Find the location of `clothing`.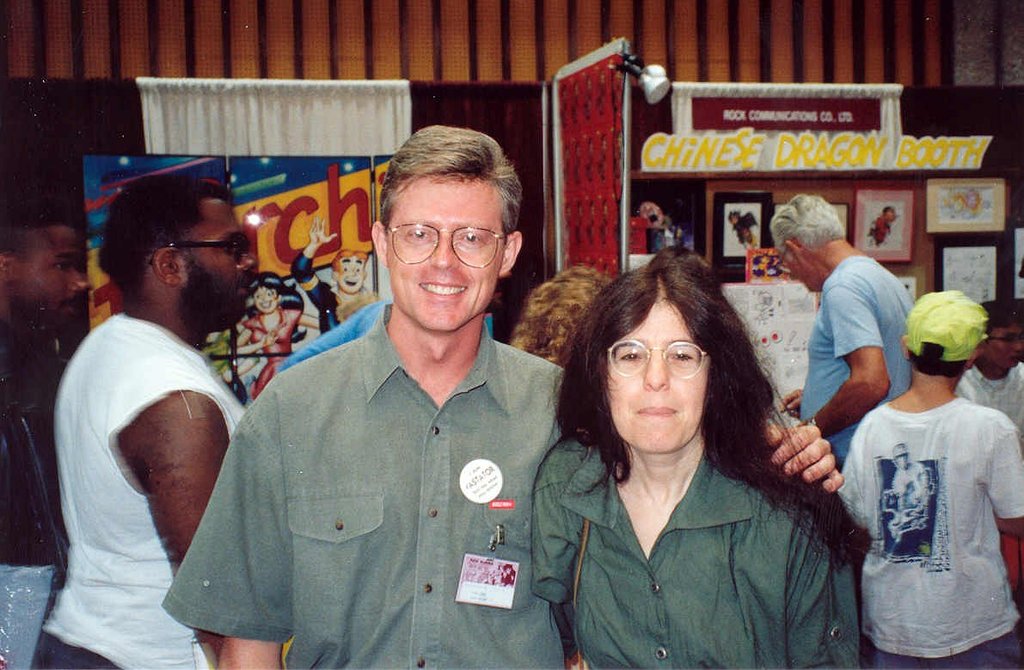
Location: pyautogui.locateOnScreen(851, 358, 1020, 665).
